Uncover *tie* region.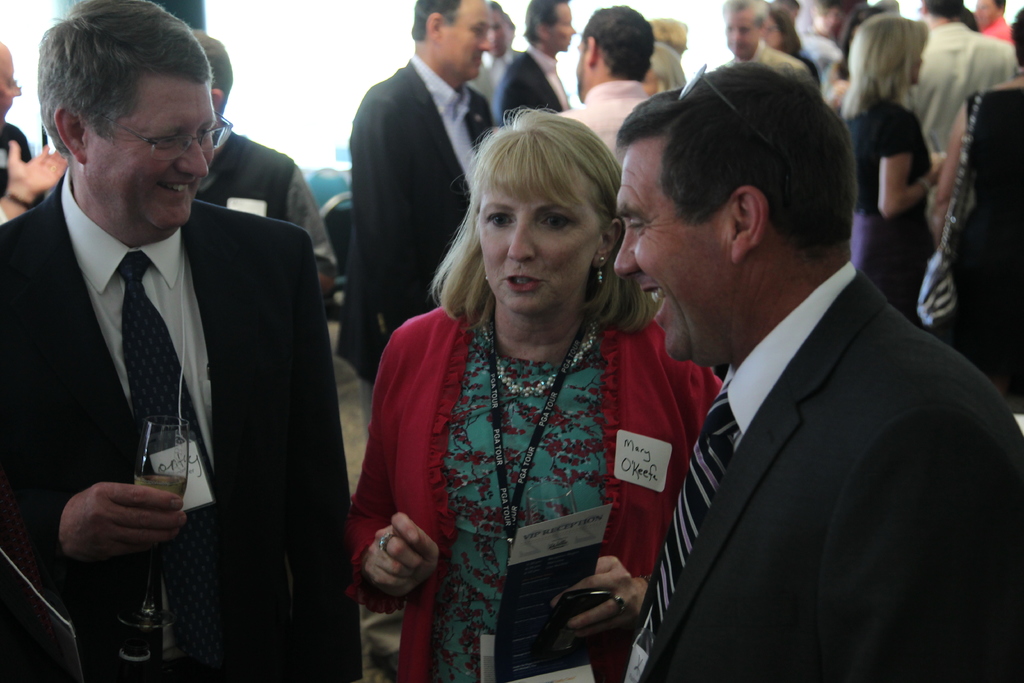
Uncovered: BBox(641, 381, 738, 653).
